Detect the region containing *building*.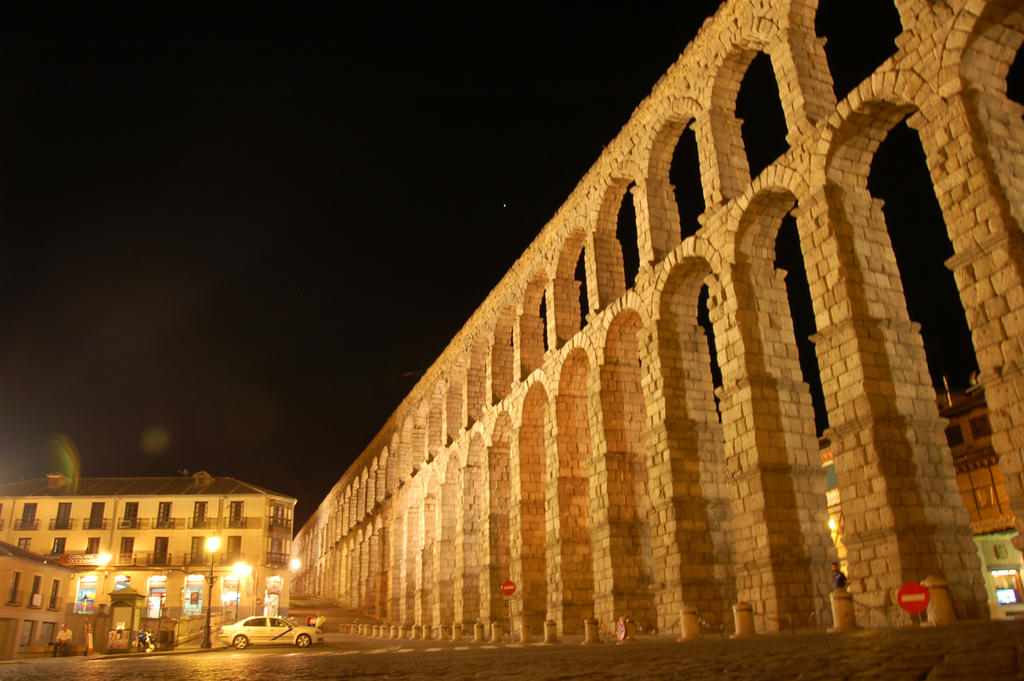
(820, 369, 1023, 605).
